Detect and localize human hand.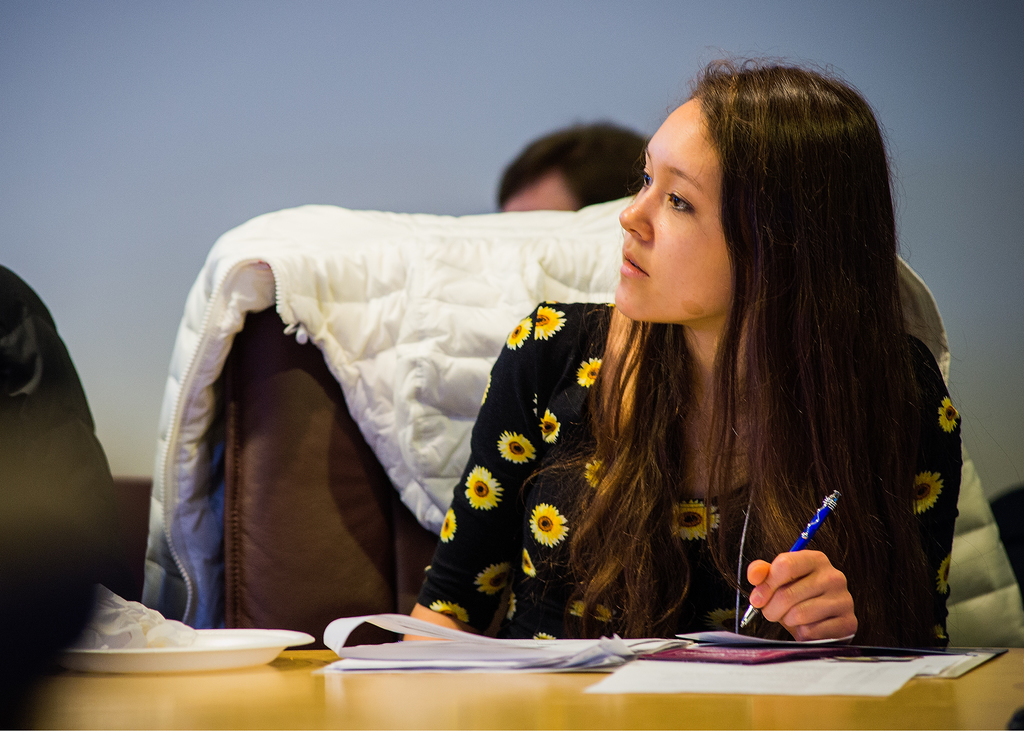
Localized at crop(744, 543, 874, 643).
